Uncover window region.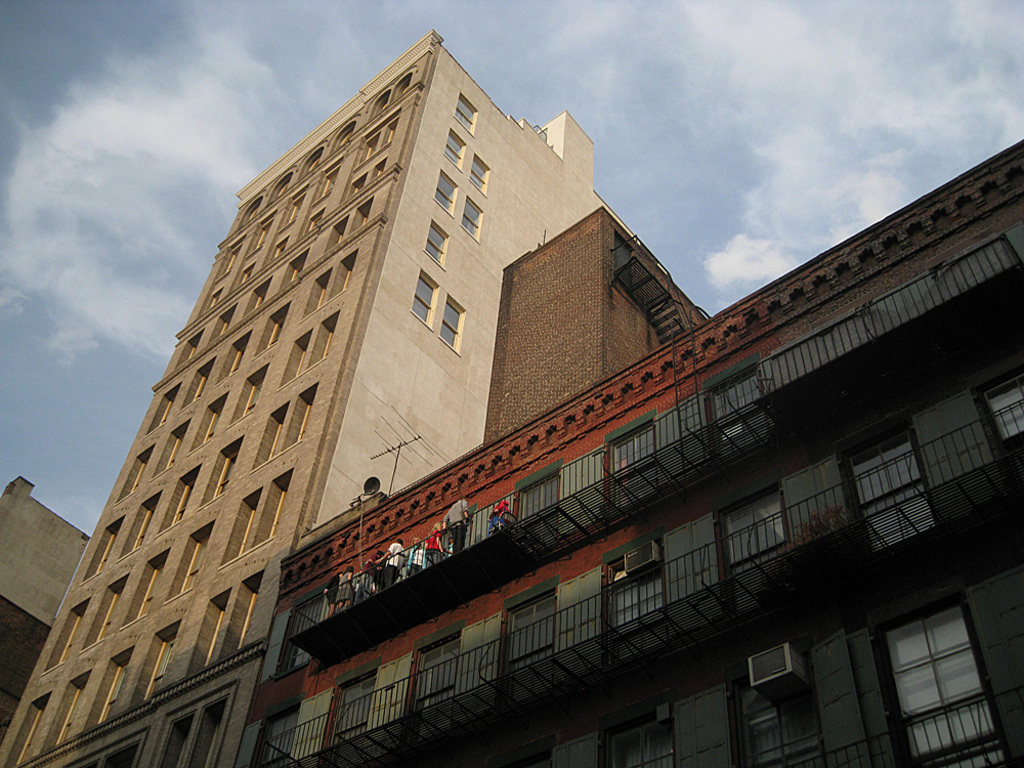
Uncovered: locate(222, 328, 248, 385).
